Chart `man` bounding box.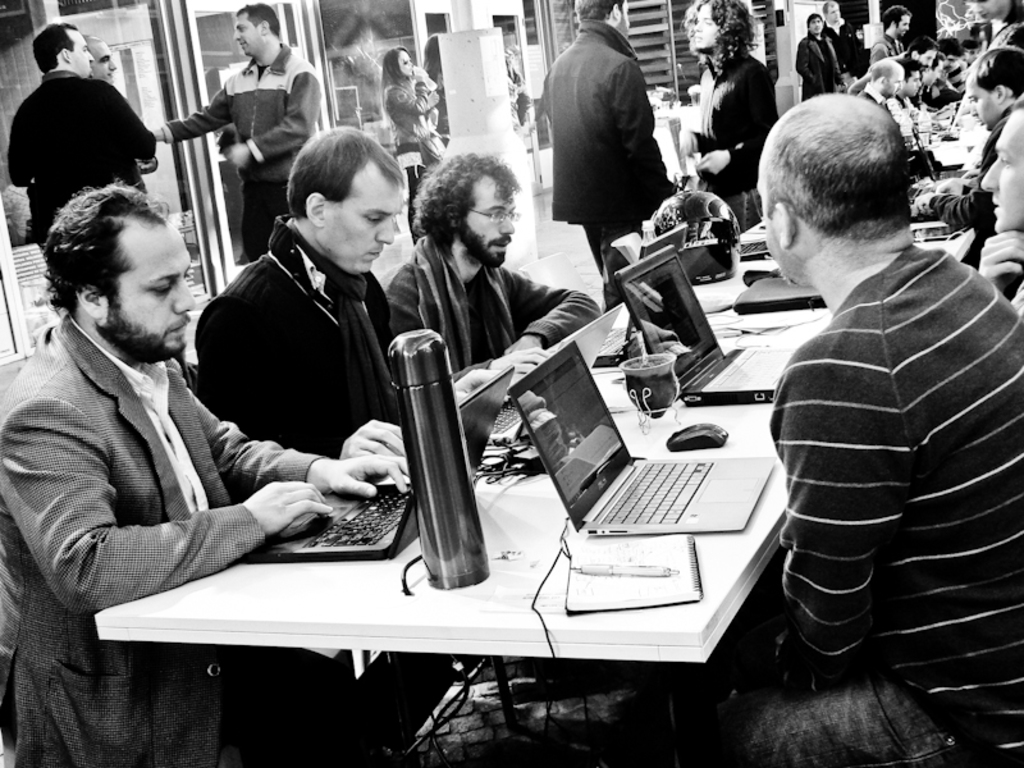
Charted: (left=193, top=125, right=538, bottom=489).
